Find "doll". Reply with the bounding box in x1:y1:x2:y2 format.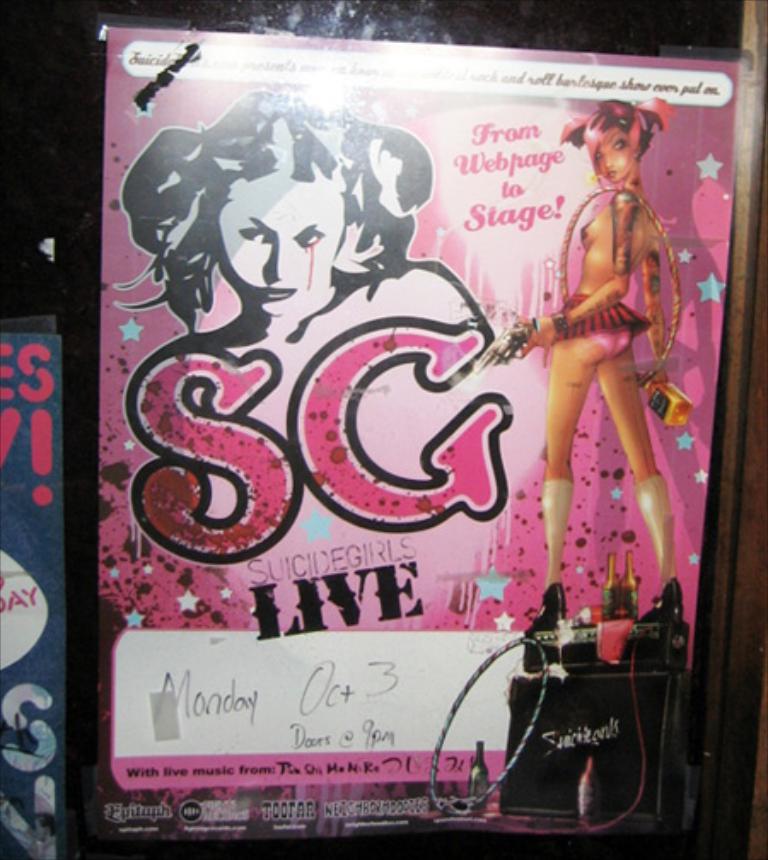
509:87:671:645.
